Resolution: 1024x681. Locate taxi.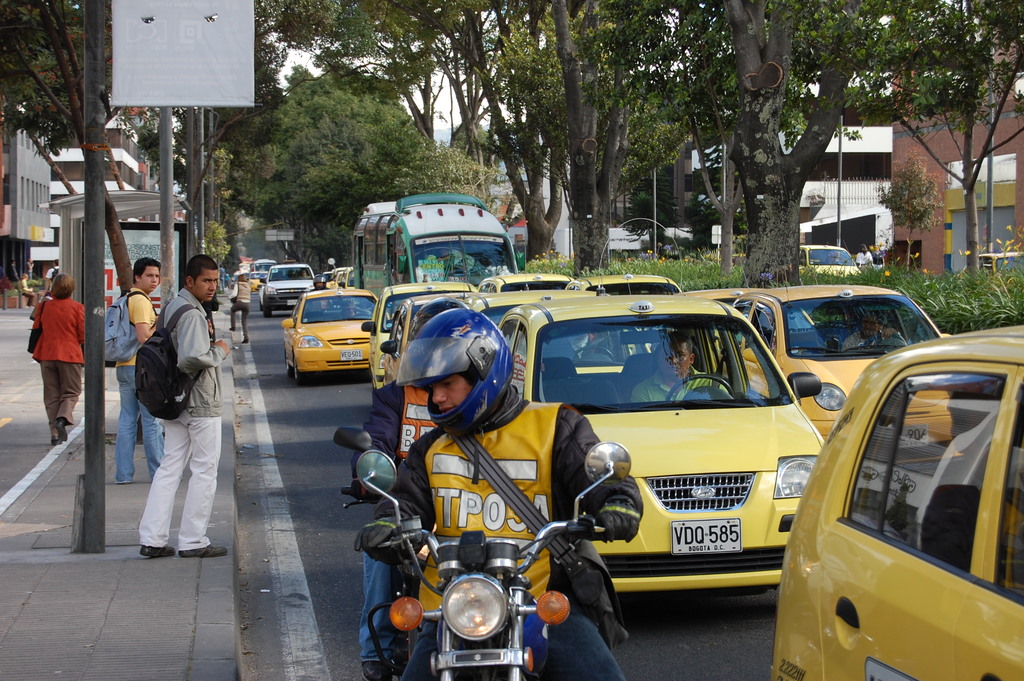
244,272,271,297.
